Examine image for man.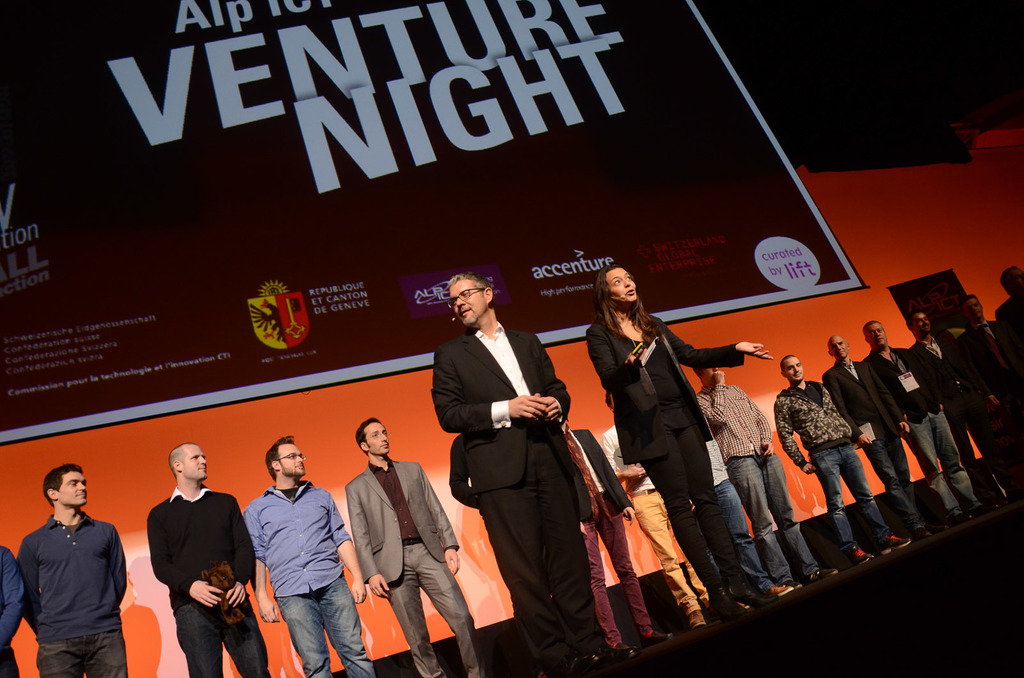
Examination result: box(5, 467, 130, 674).
